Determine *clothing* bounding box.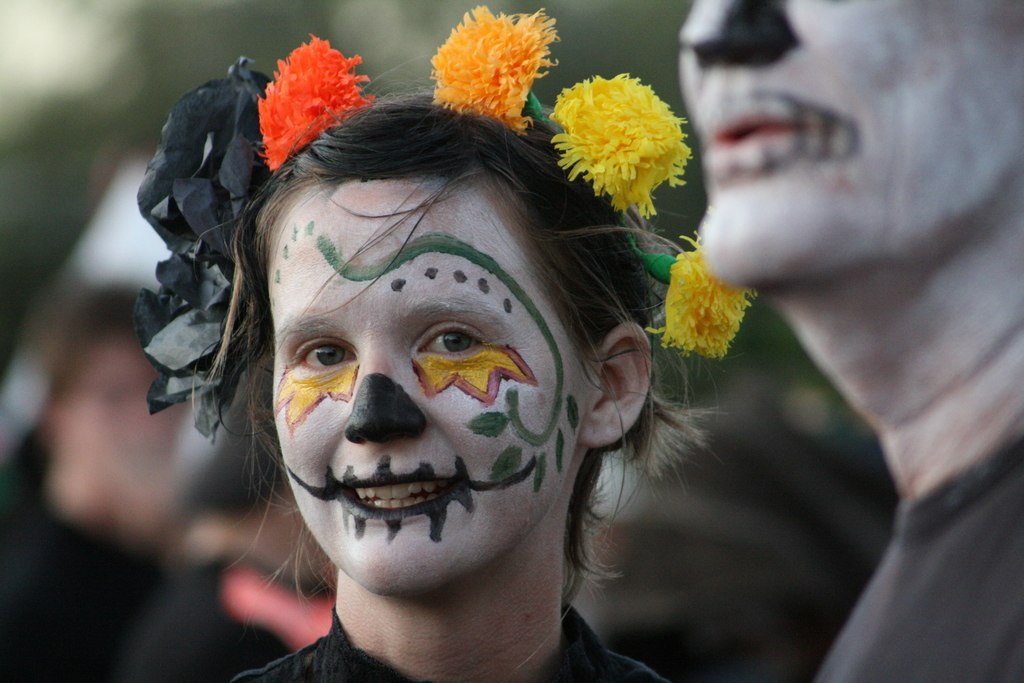
Determined: select_region(804, 430, 1023, 682).
